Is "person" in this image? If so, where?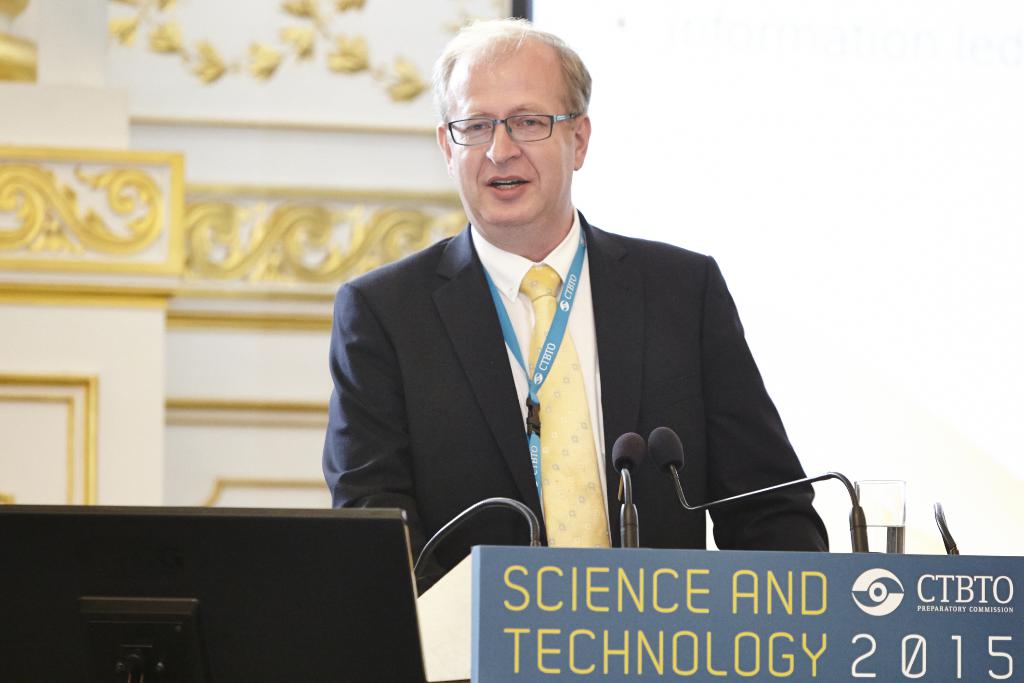
Yes, at BBox(320, 17, 831, 597).
